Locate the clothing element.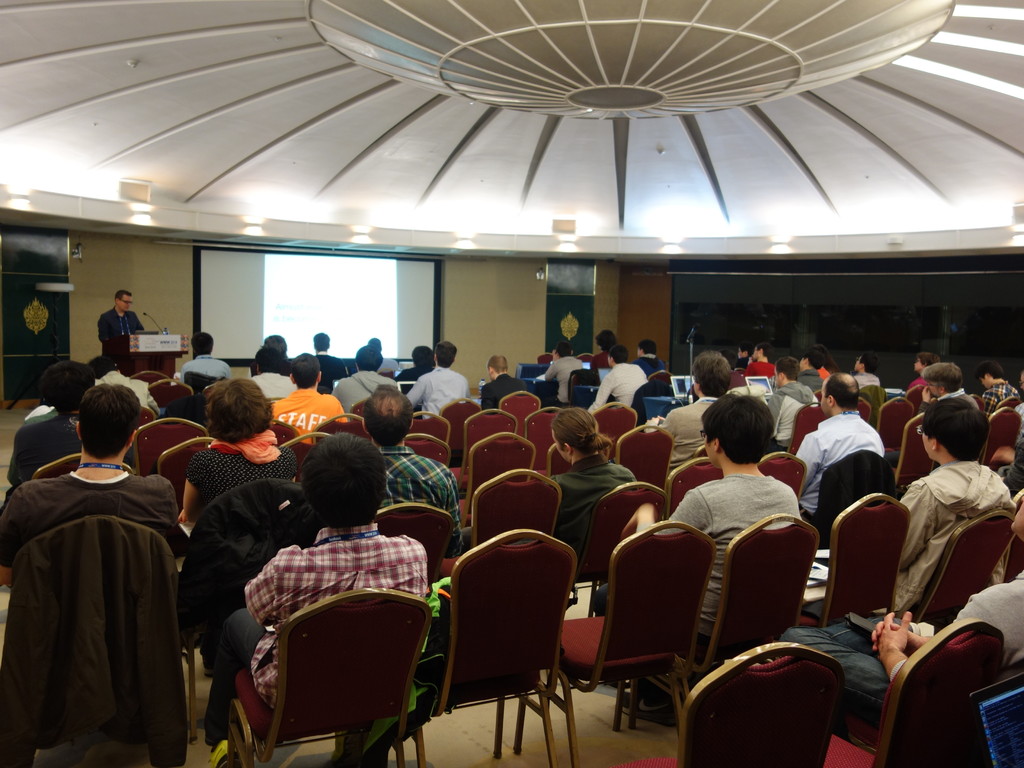
Element bbox: box(371, 444, 463, 558).
